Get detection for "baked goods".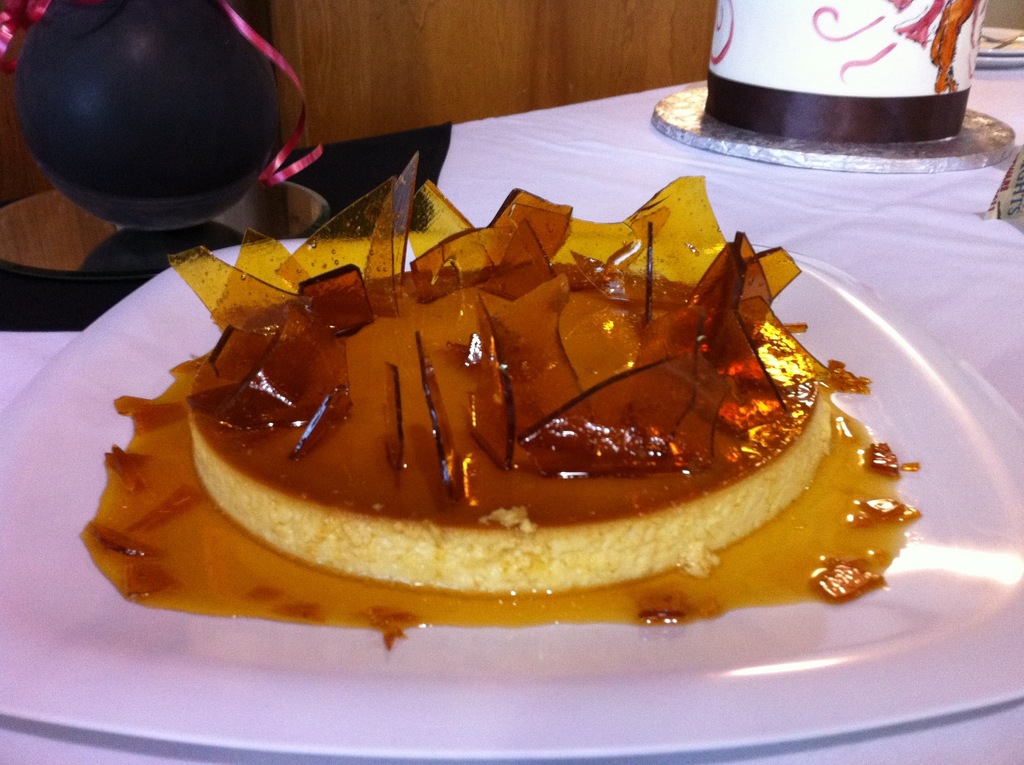
Detection: (x1=177, y1=182, x2=849, y2=609).
